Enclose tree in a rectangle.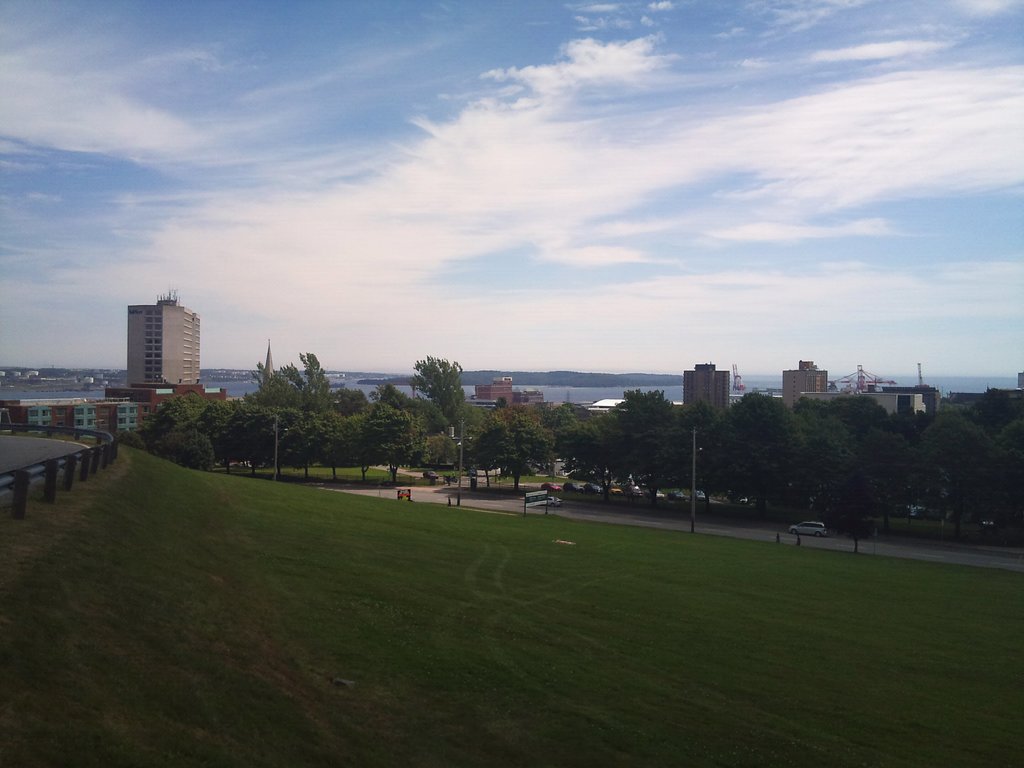
(x1=474, y1=392, x2=548, y2=484).
